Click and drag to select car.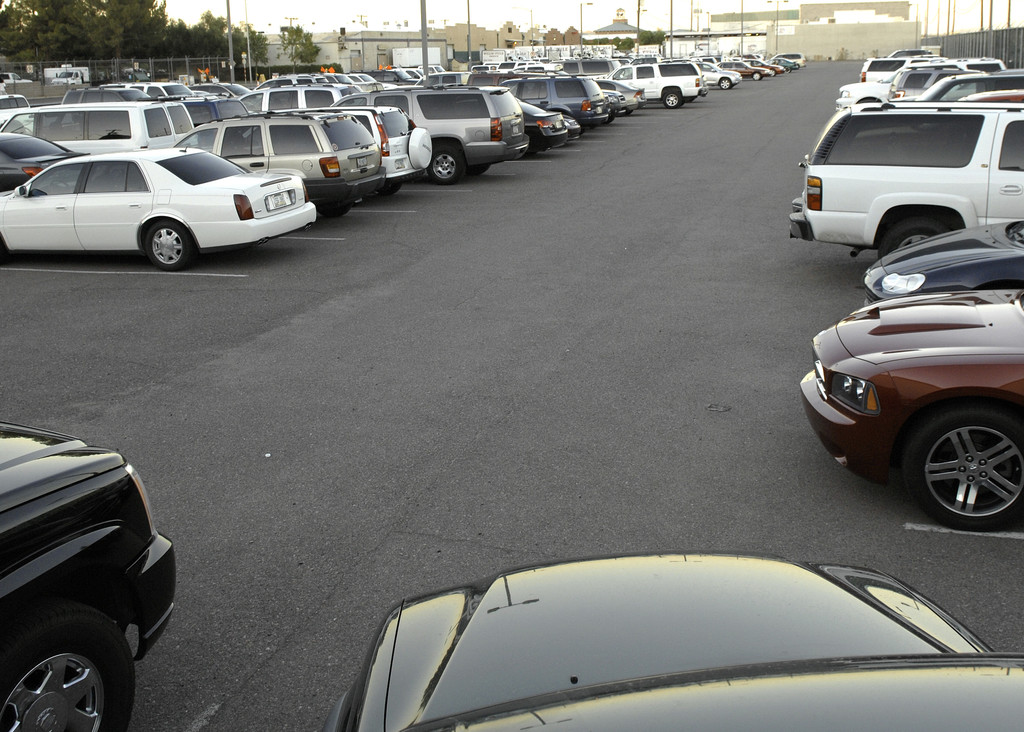
Selection: locate(324, 549, 1023, 731).
